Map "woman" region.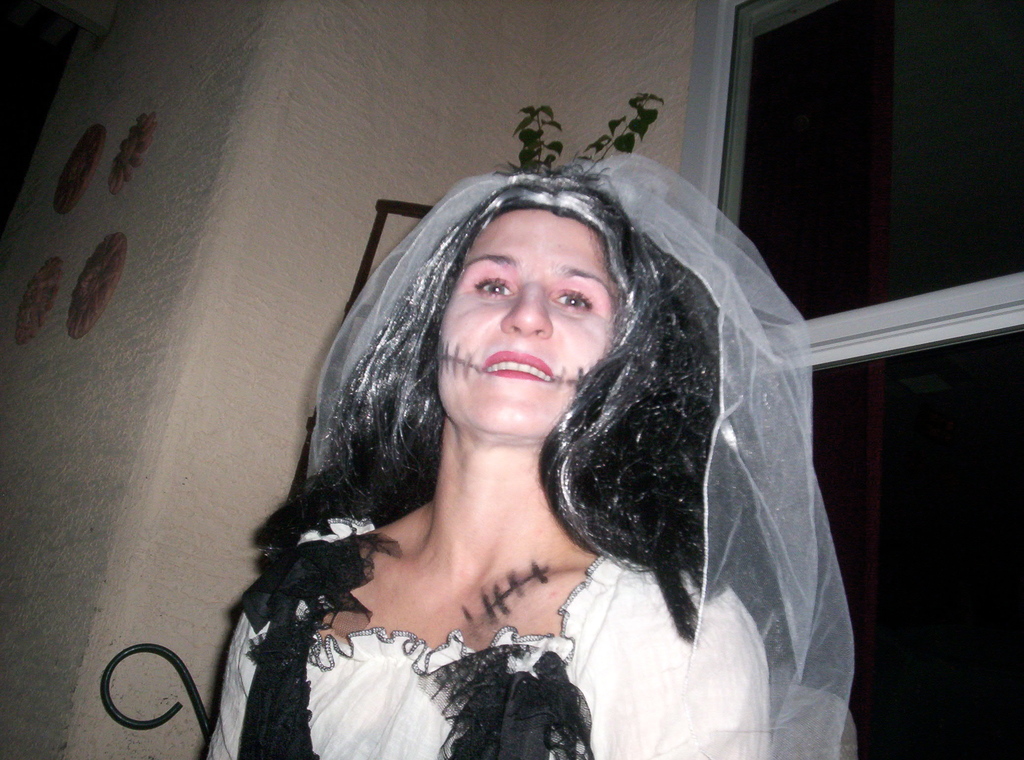
Mapped to bbox(201, 93, 836, 738).
